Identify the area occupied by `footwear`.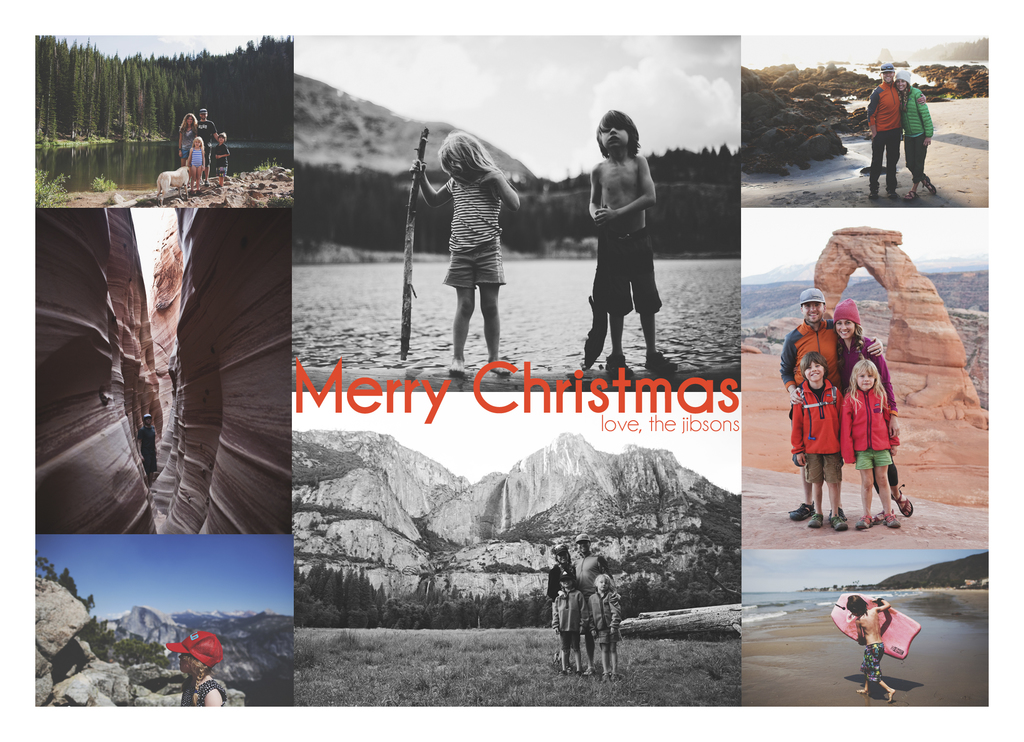
Area: pyautogui.locateOnScreen(786, 502, 819, 520).
